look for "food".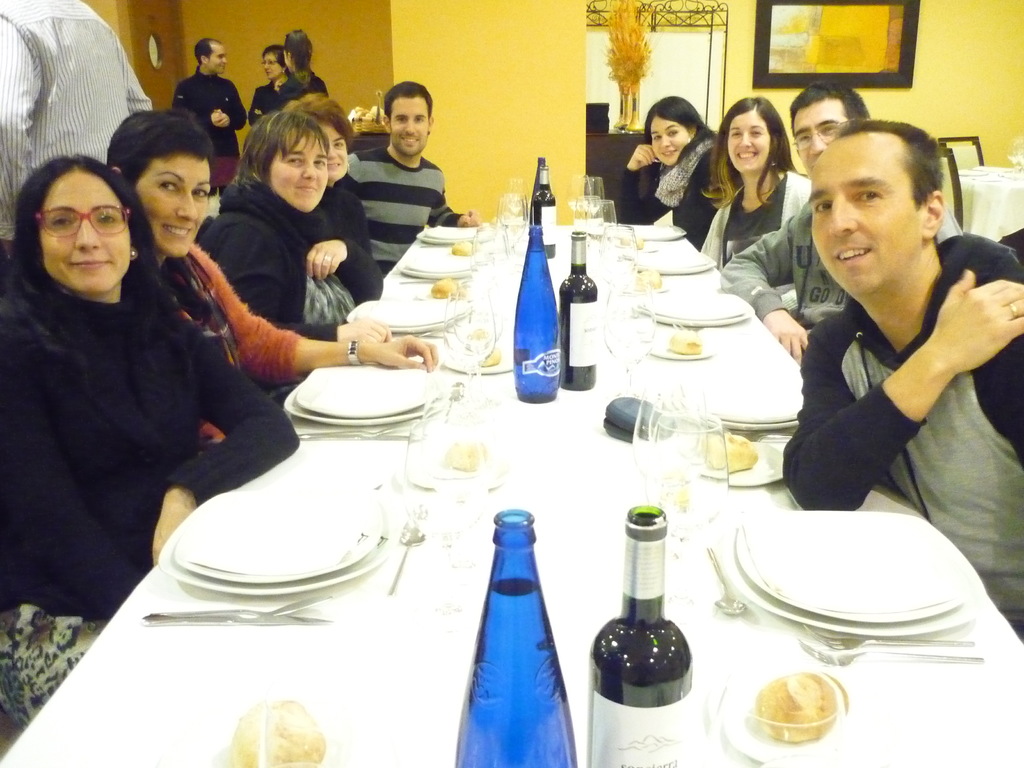
Found: select_region(666, 330, 702, 353).
